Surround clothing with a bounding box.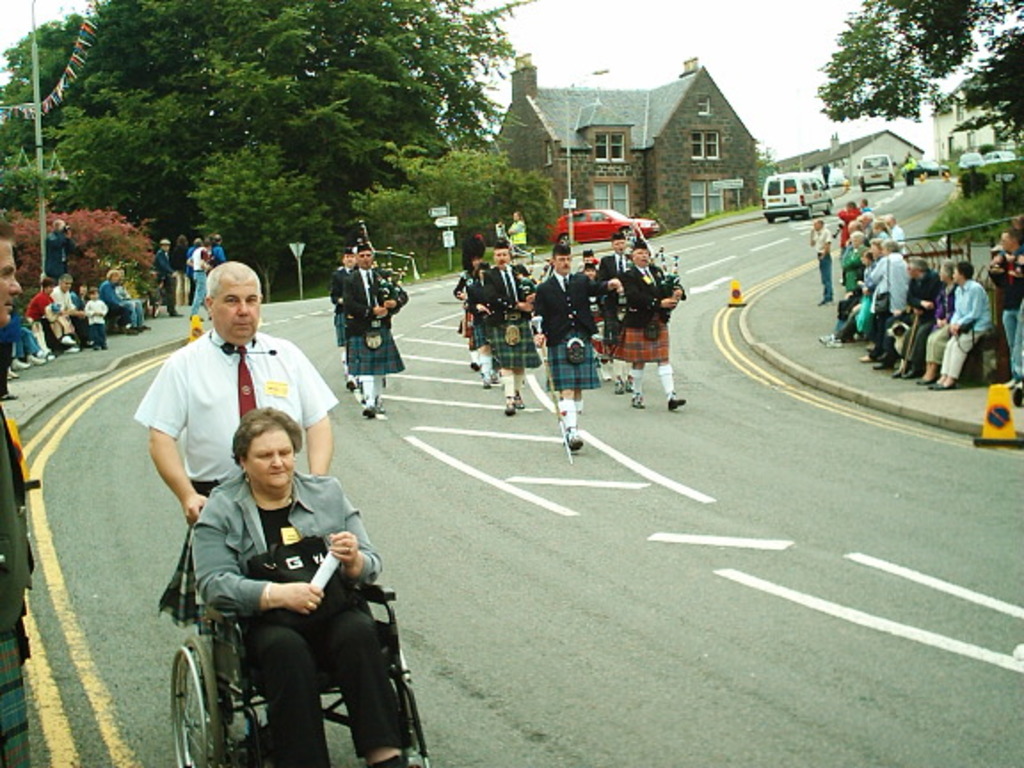
(153, 245, 171, 311).
